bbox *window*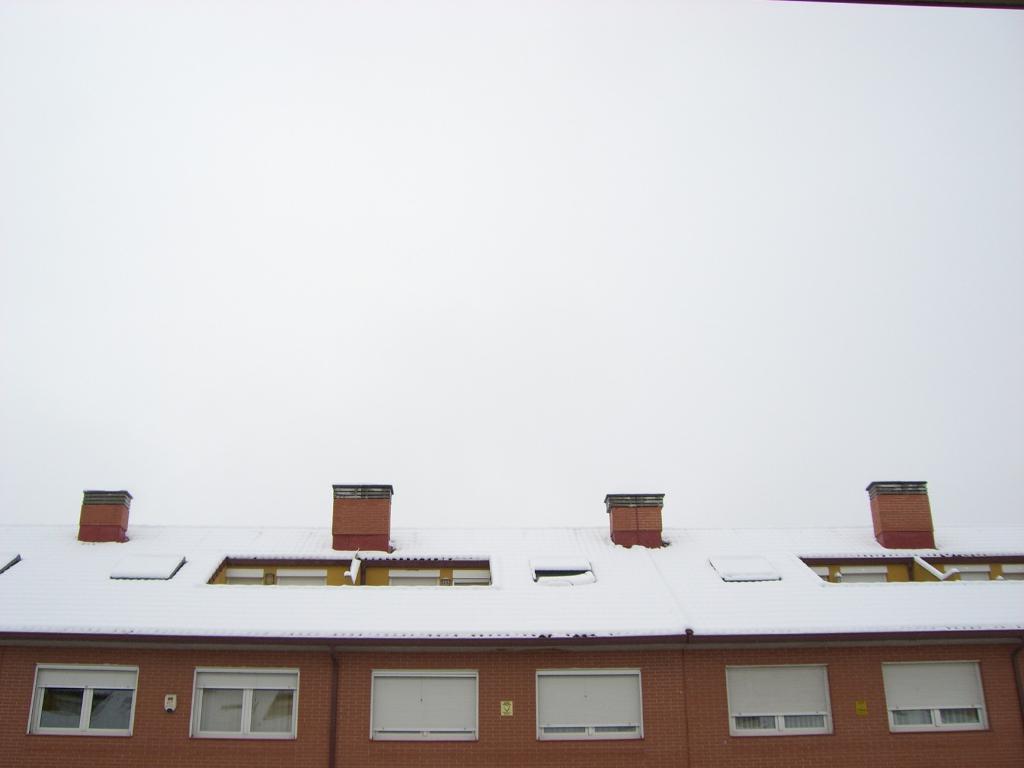
370/668/478/745
